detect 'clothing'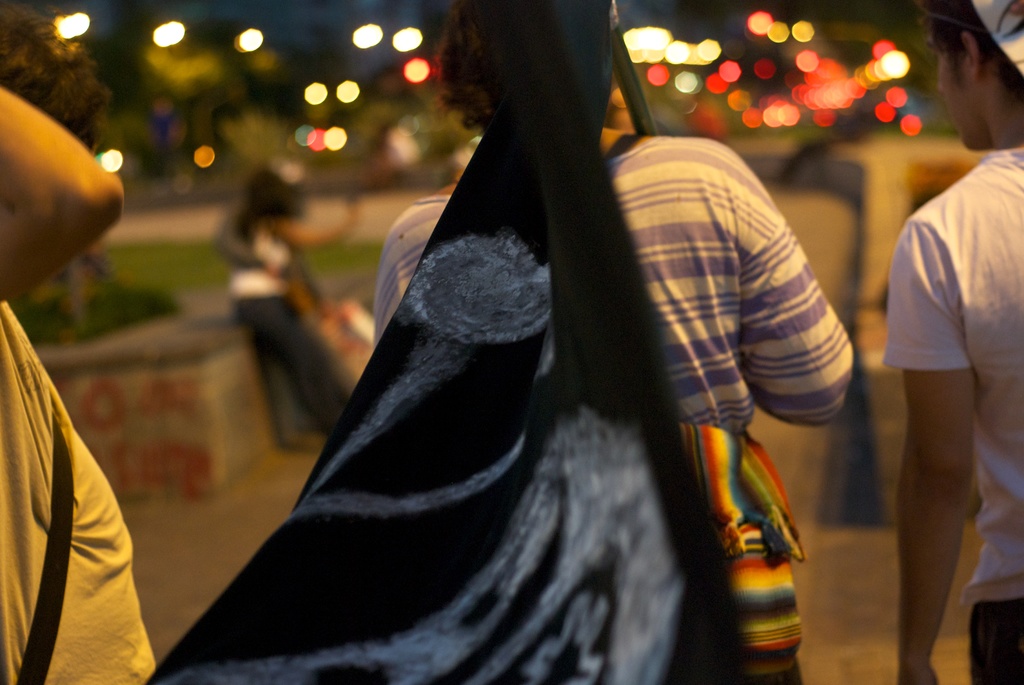
{"x1": 239, "y1": 299, "x2": 351, "y2": 433}
